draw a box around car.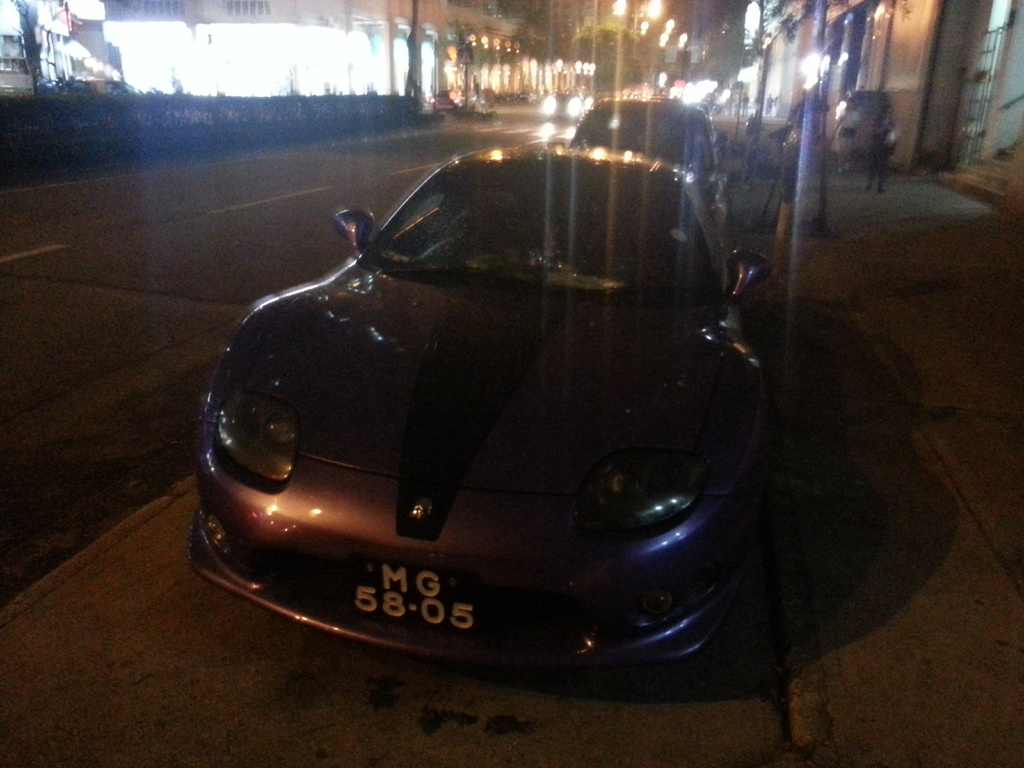
[left=582, top=90, right=595, bottom=108].
